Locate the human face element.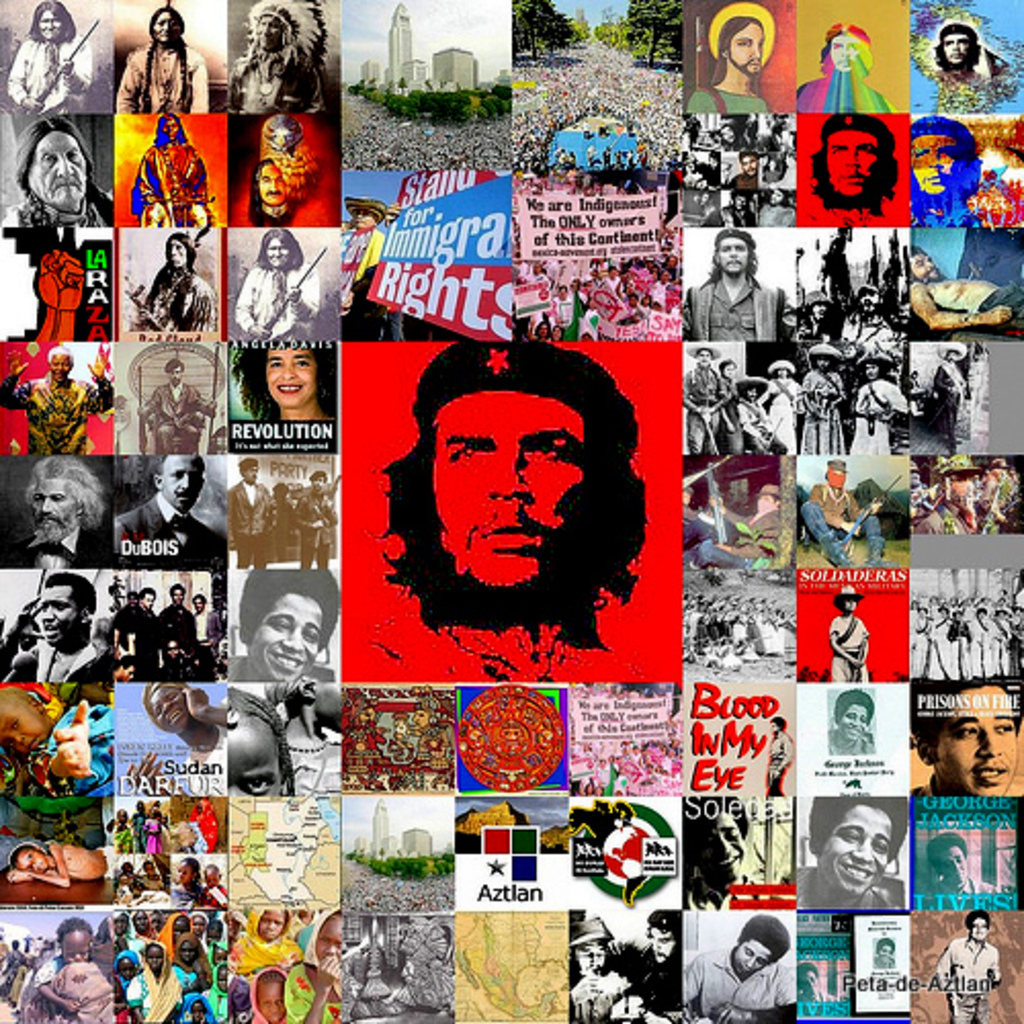
Element bbox: select_region(940, 844, 967, 887).
